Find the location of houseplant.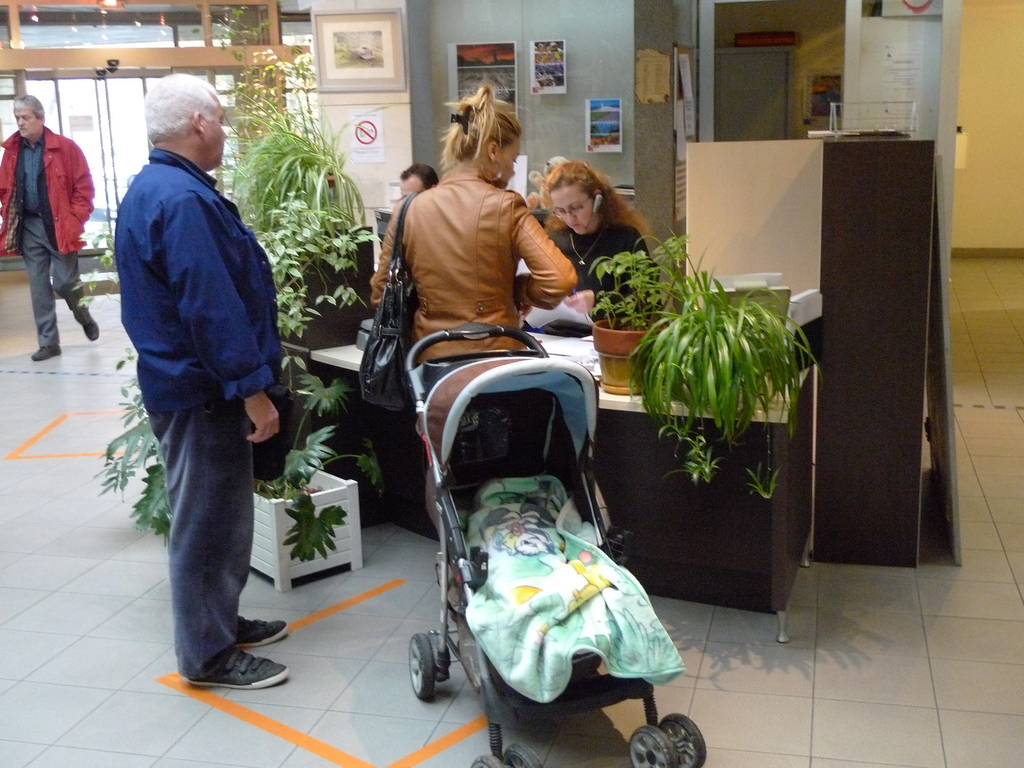
Location: l=106, t=353, r=183, b=529.
